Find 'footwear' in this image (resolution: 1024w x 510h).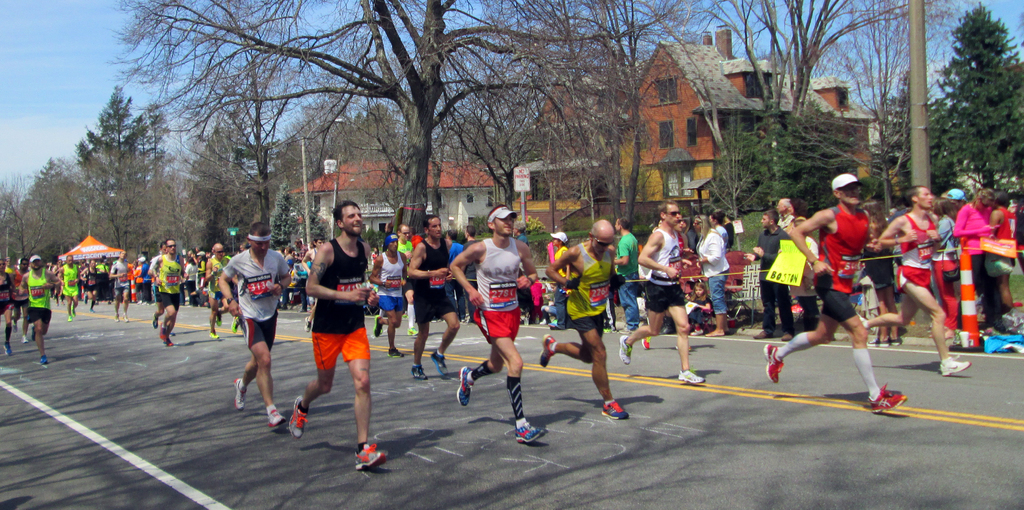
box=[939, 352, 968, 377].
